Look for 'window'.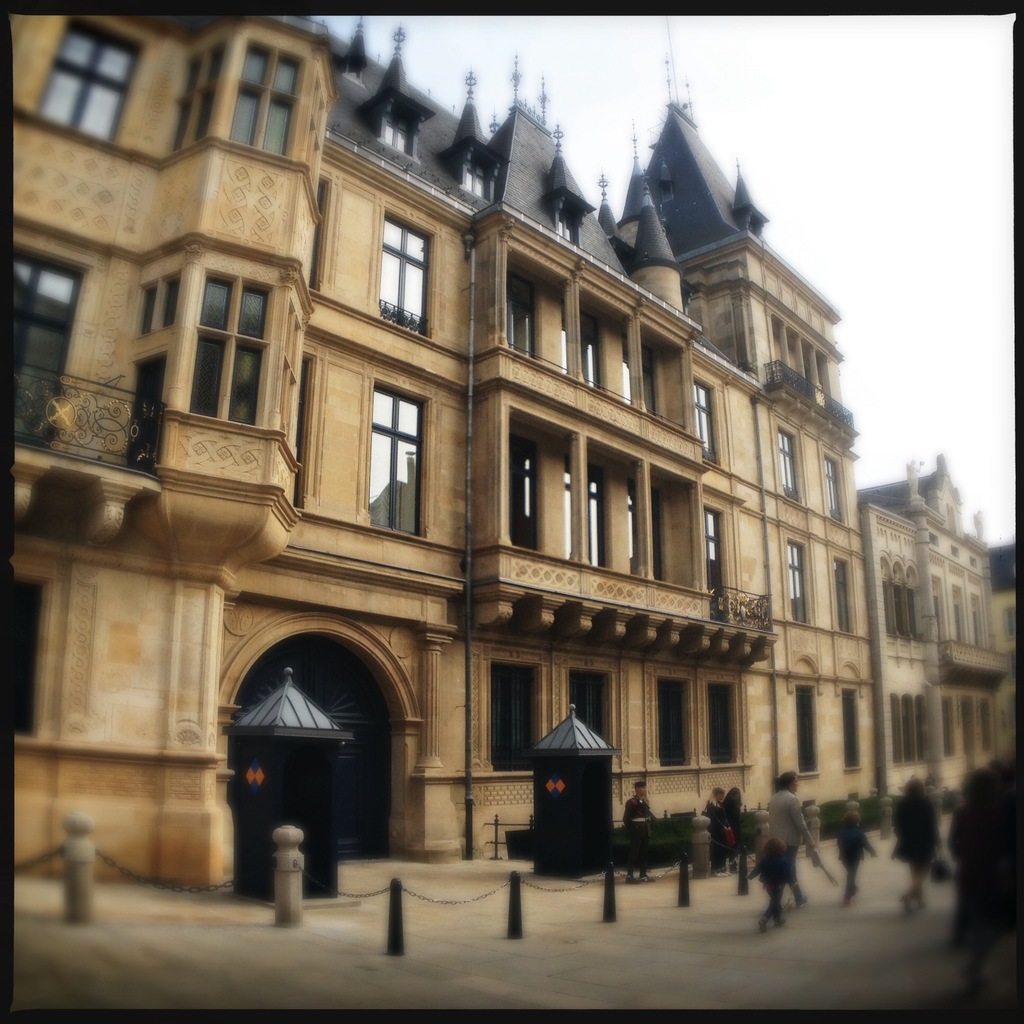
Found: rect(568, 460, 608, 564).
